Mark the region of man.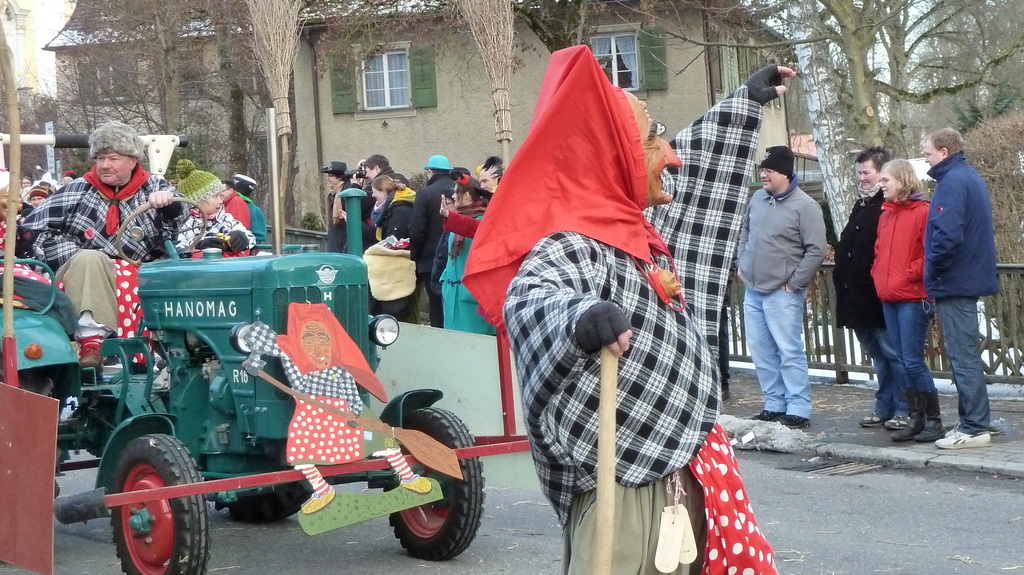
Region: left=342, top=151, right=410, bottom=214.
